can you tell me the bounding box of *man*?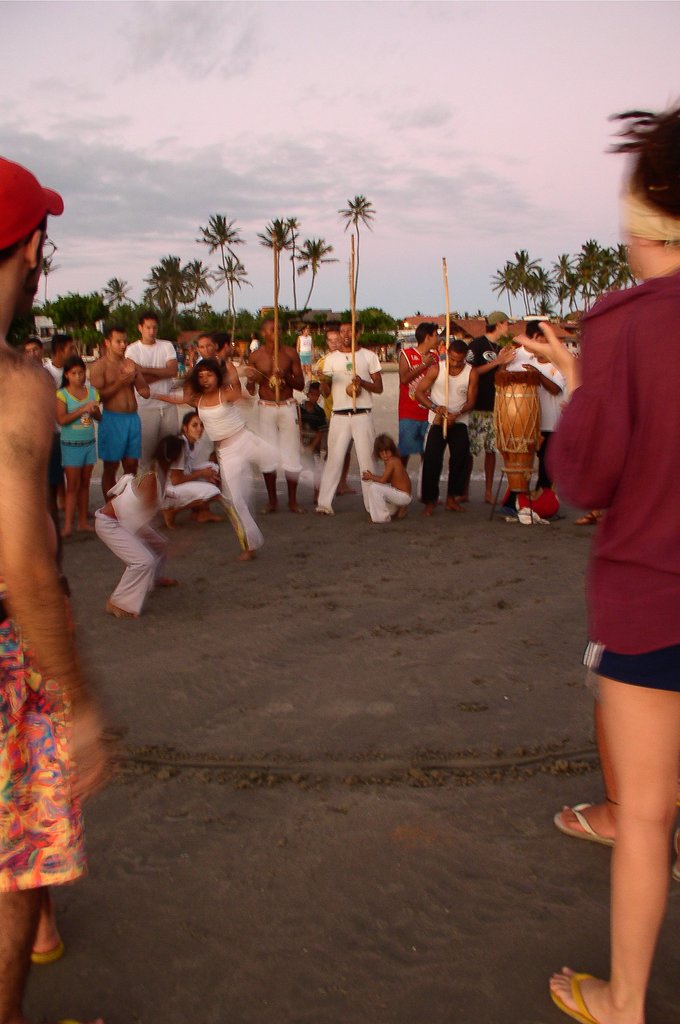
rect(0, 156, 102, 1023).
